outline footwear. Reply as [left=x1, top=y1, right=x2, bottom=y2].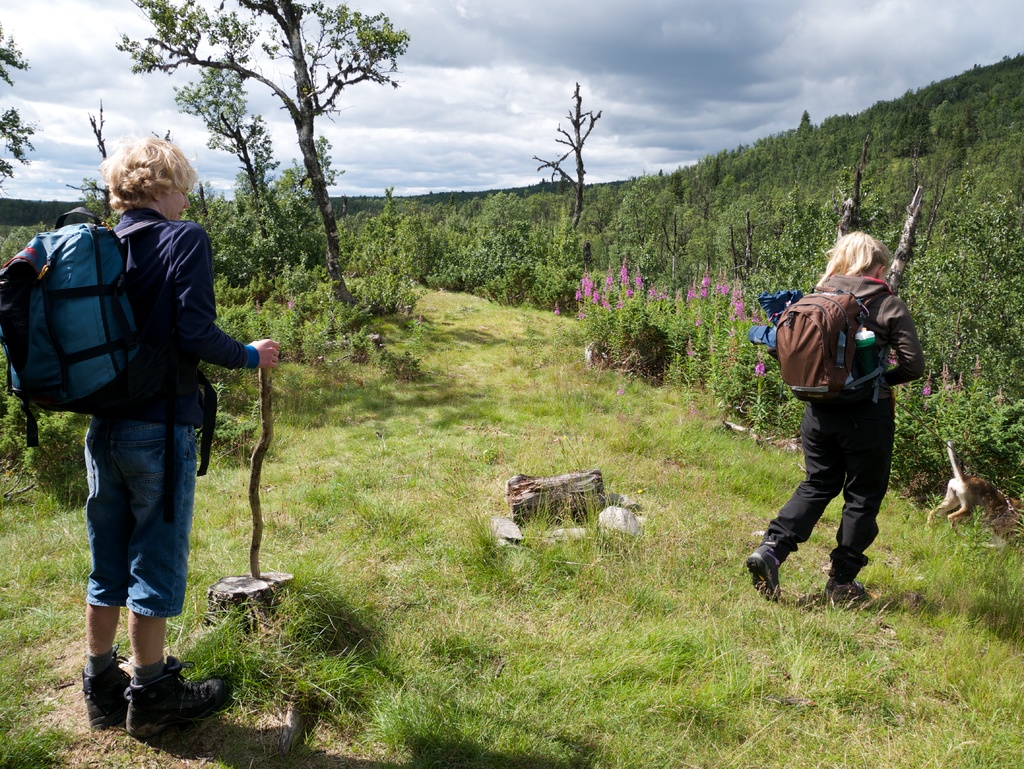
[left=128, top=654, right=236, bottom=736].
